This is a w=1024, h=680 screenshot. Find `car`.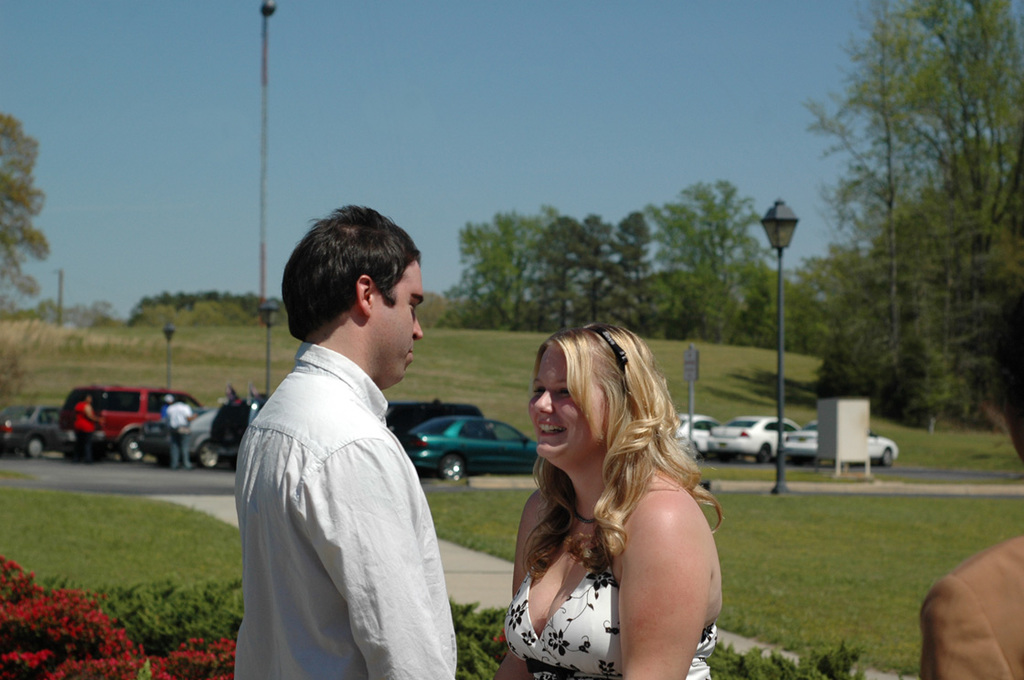
Bounding box: bbox=[138, 398, 261, 467].
